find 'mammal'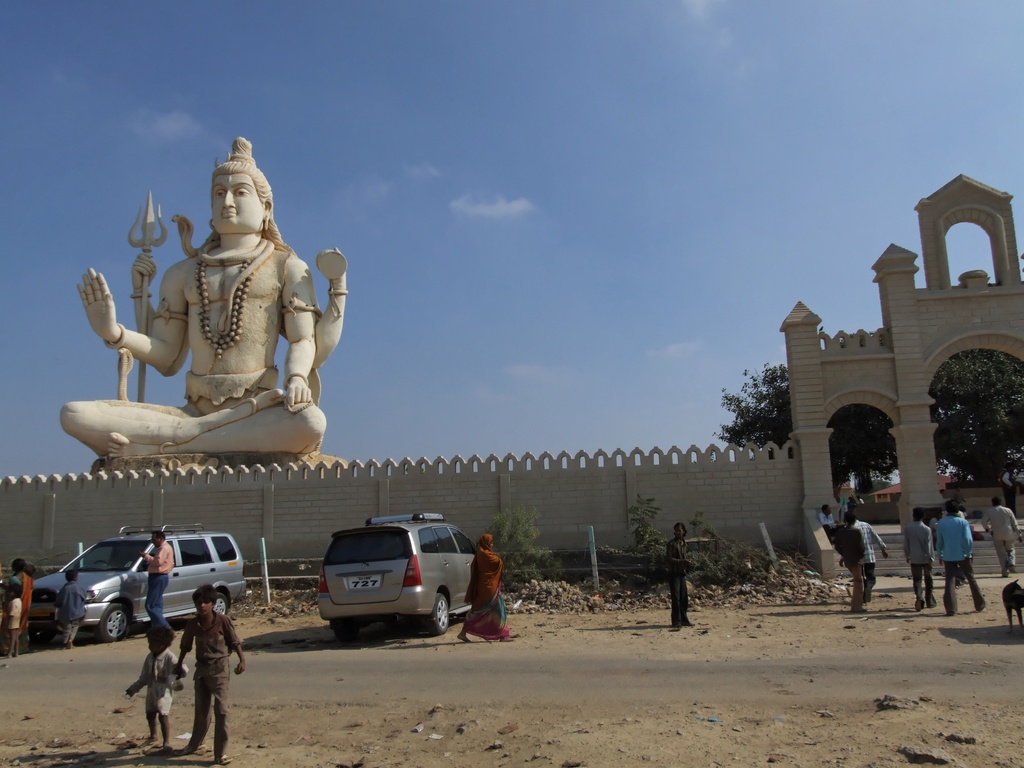
locate(178, 583, 248, 767)
